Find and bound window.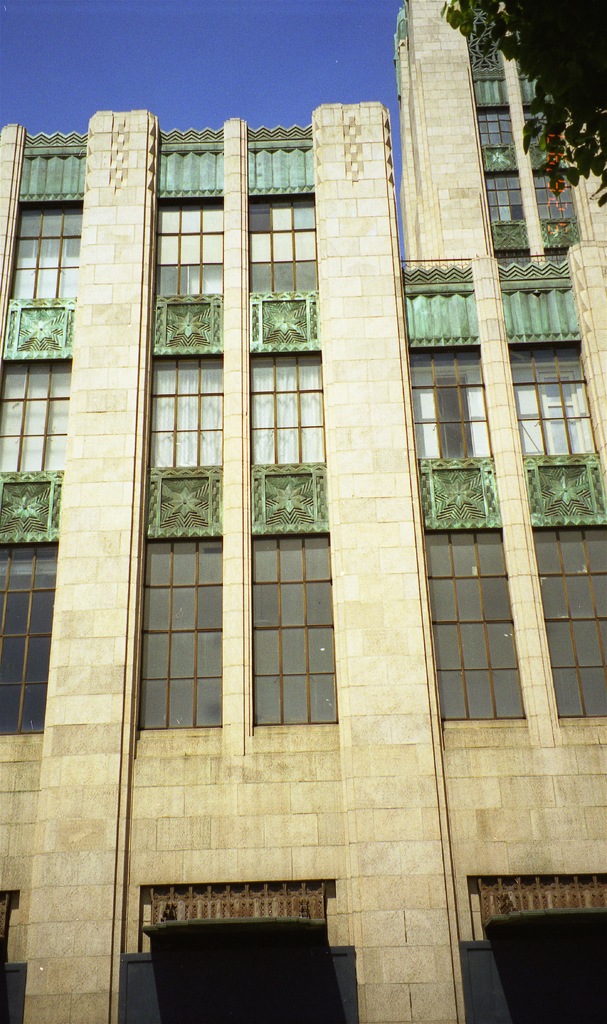
Bound: rect(238, 332, 332, 474).
